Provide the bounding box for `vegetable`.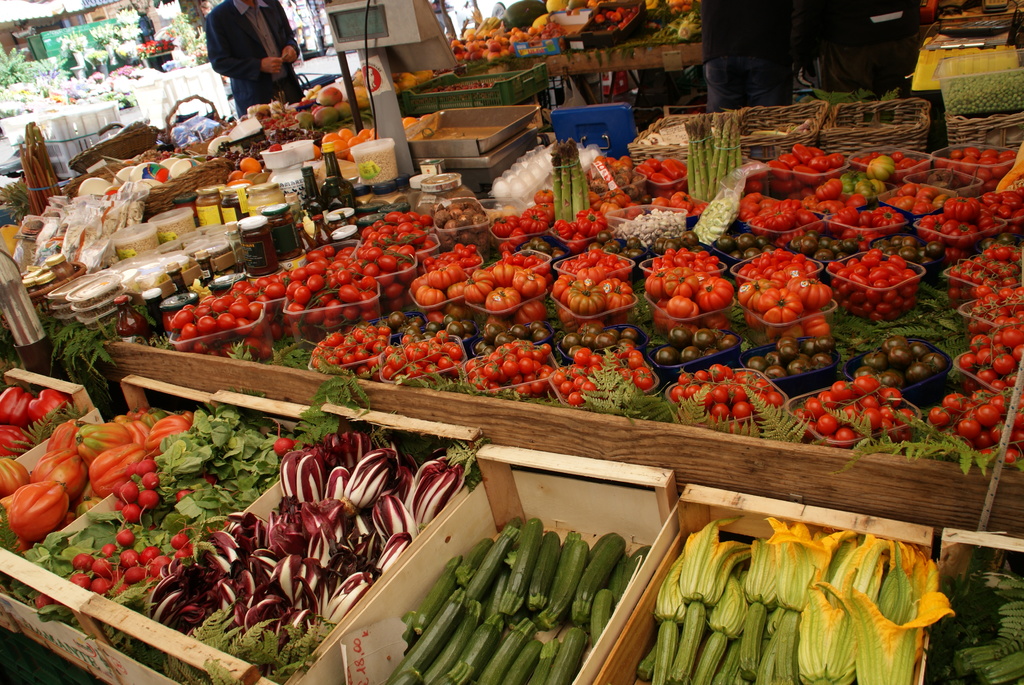
(x1=743, y1=530, x2=785, y2=684).
